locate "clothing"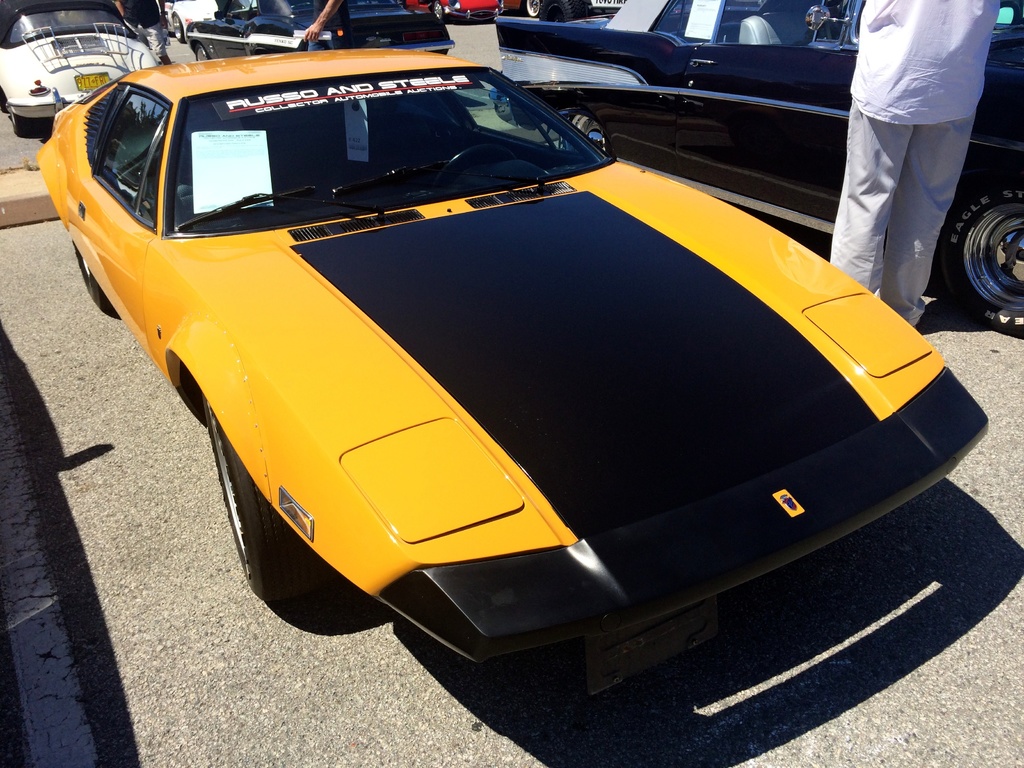
[835, 4, 986, 302]
